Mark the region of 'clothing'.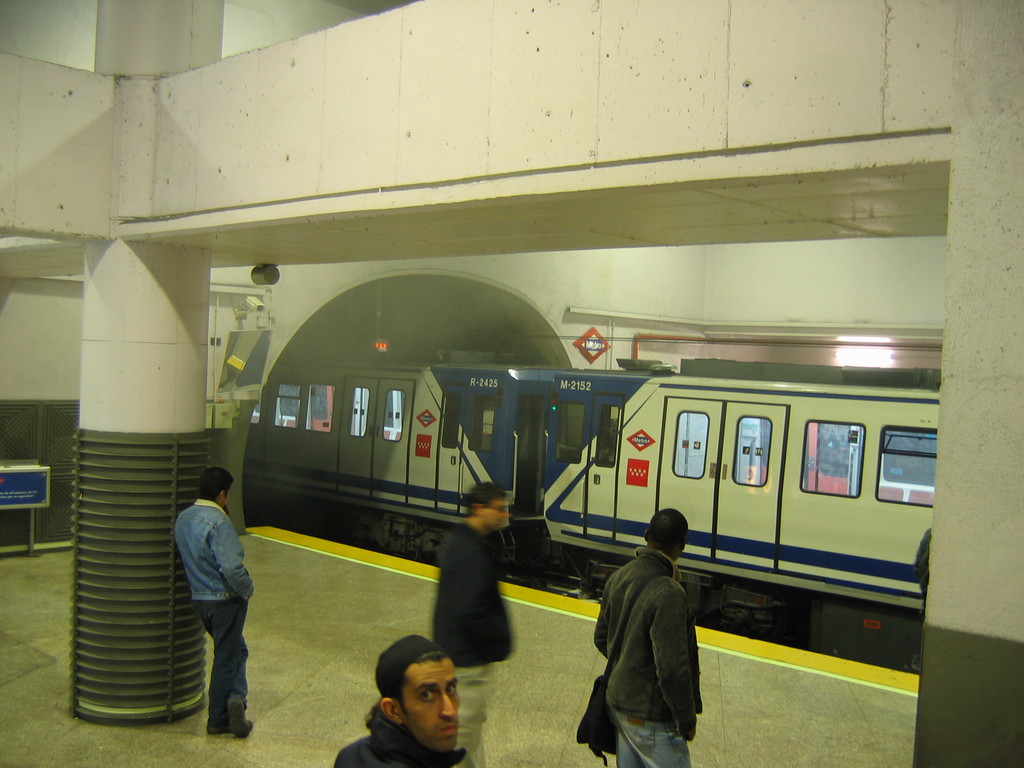
Region: Rect(588, 528, 715, 757).
